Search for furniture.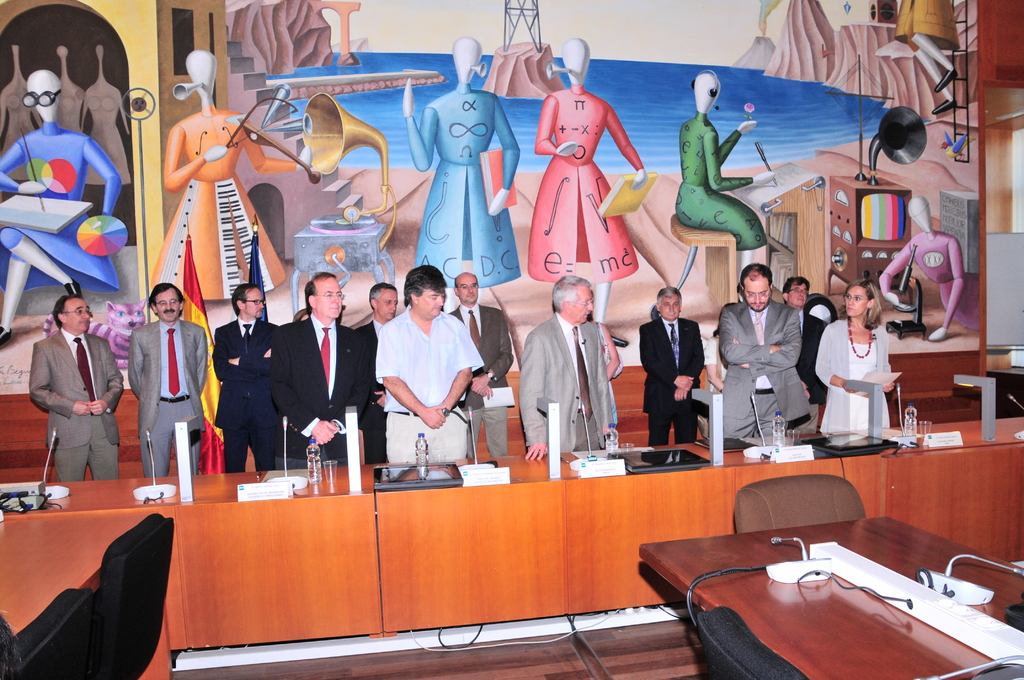
Found at [0,410,1023,651].
